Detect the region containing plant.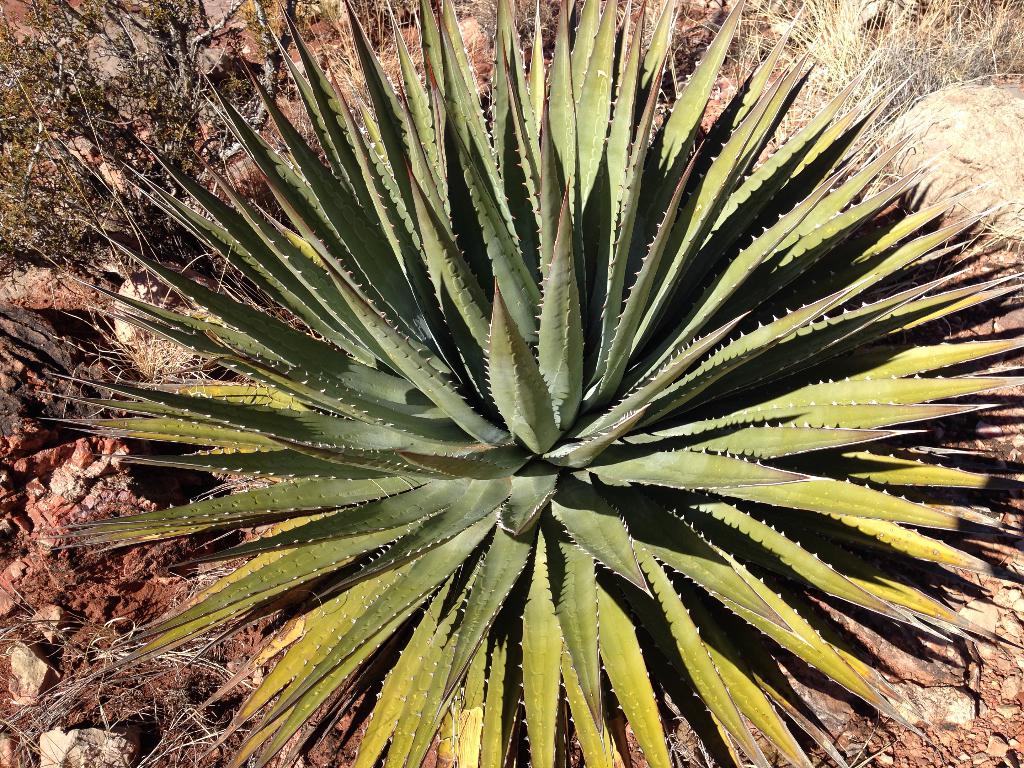
bbox=(23, 44, 1023, 754).
